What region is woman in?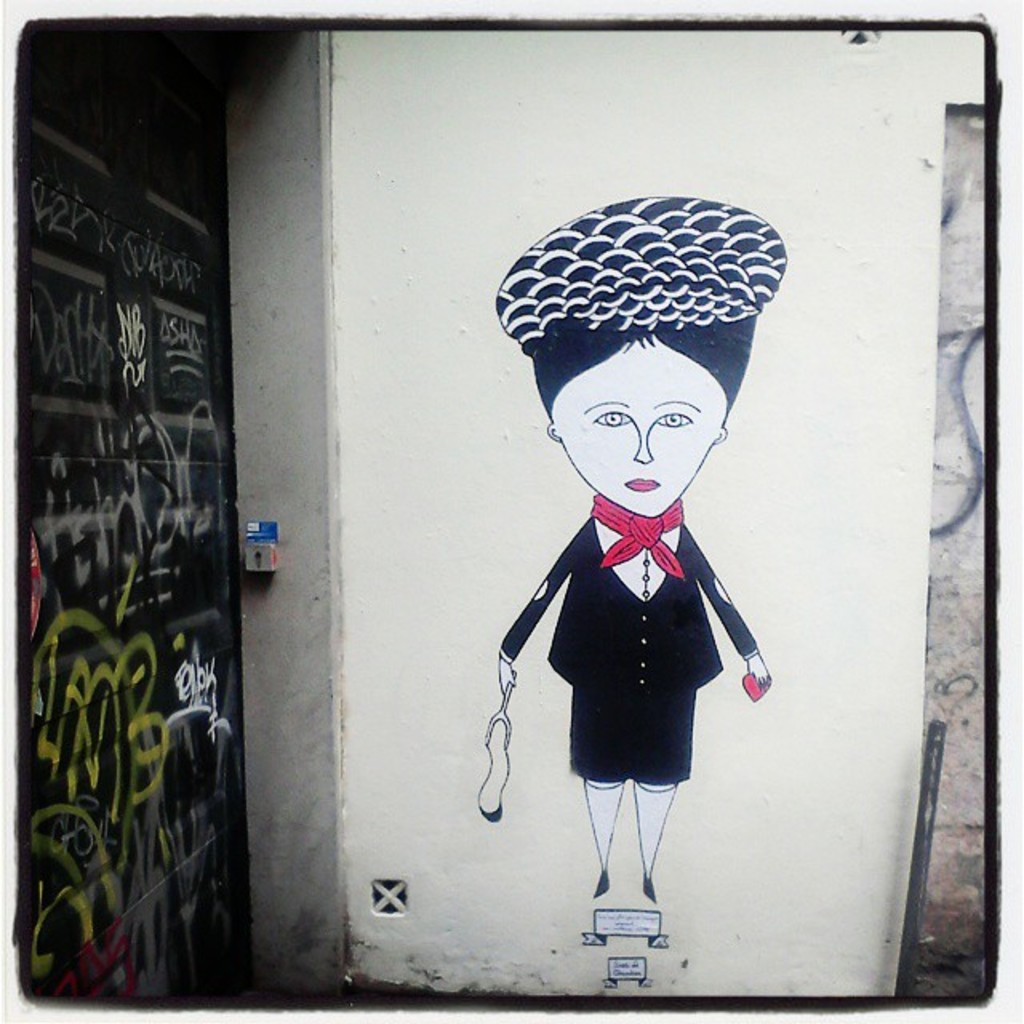
493/189/790/894.
